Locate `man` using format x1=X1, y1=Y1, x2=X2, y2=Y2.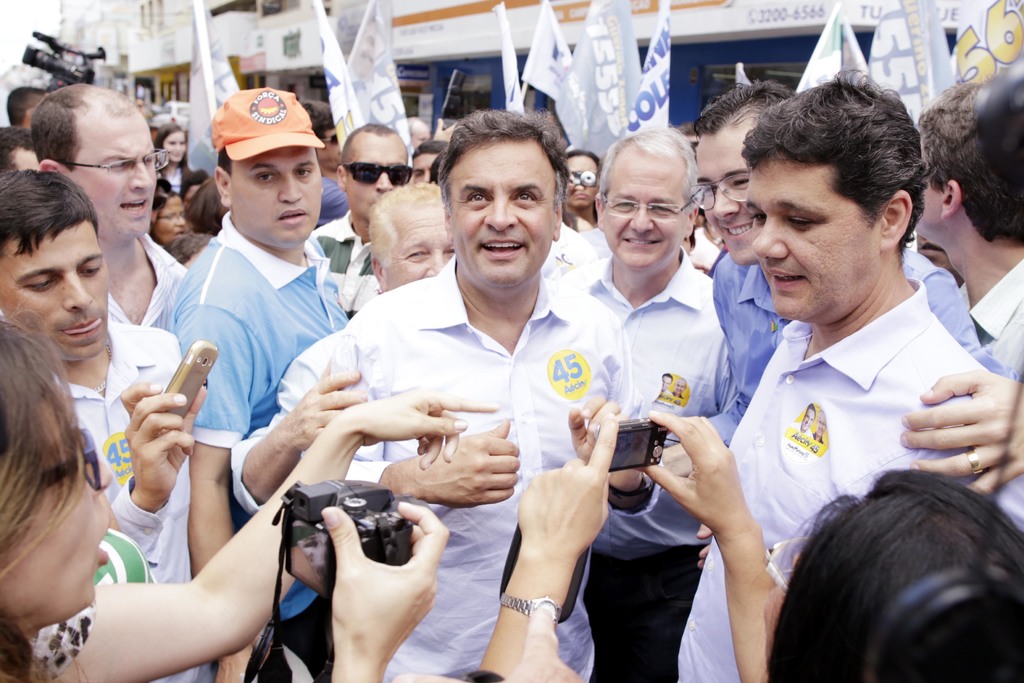
x1=659, y1=78, x2=1023, y2=564.
